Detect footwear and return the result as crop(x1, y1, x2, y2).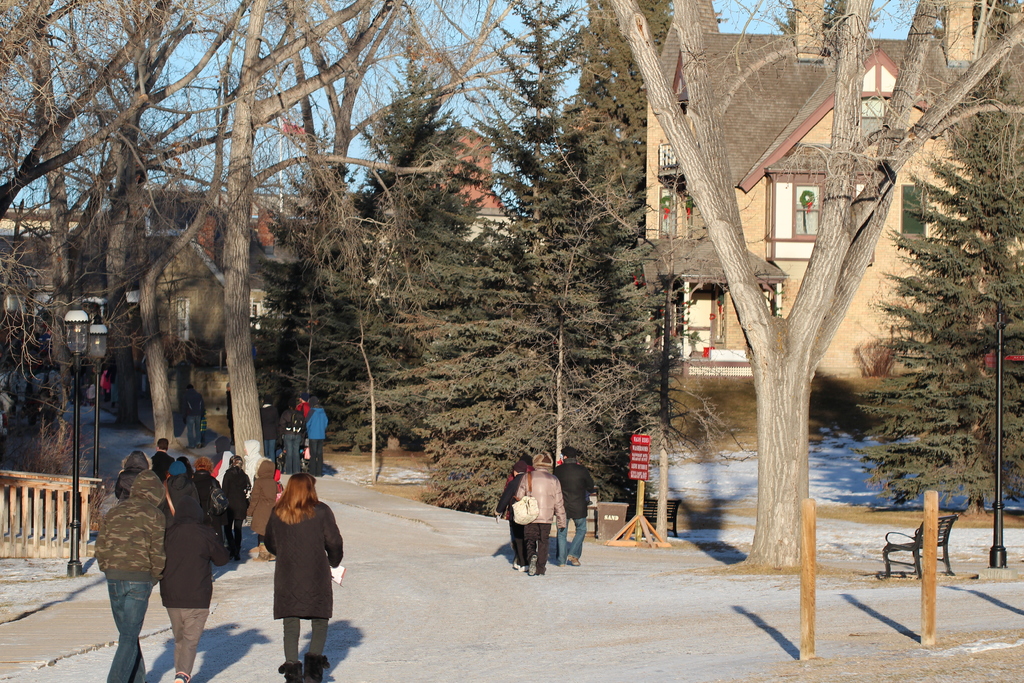
crop(566, 554, 583, 567).
